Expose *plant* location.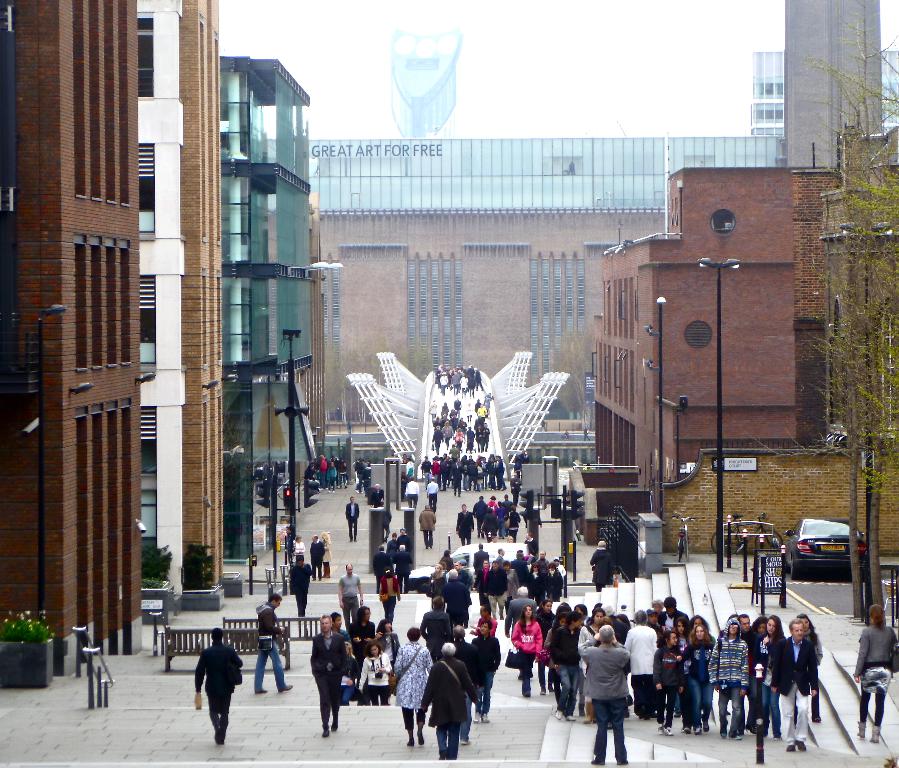
Exposed at left=177, top=539, right=212, bottom=588.
